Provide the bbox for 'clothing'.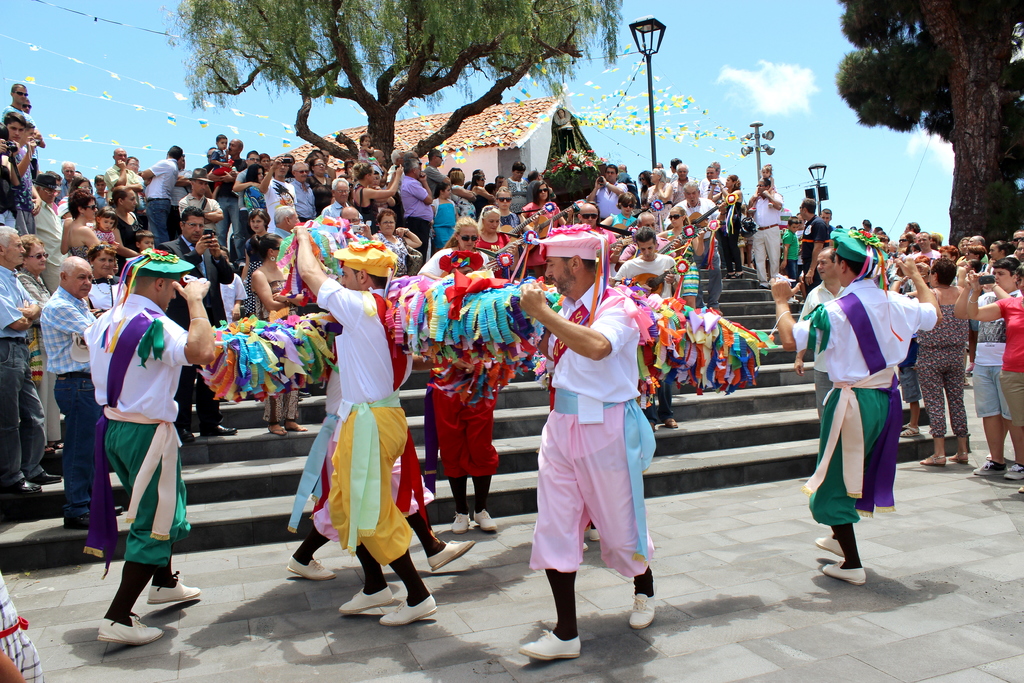
(323,204,348,225).
